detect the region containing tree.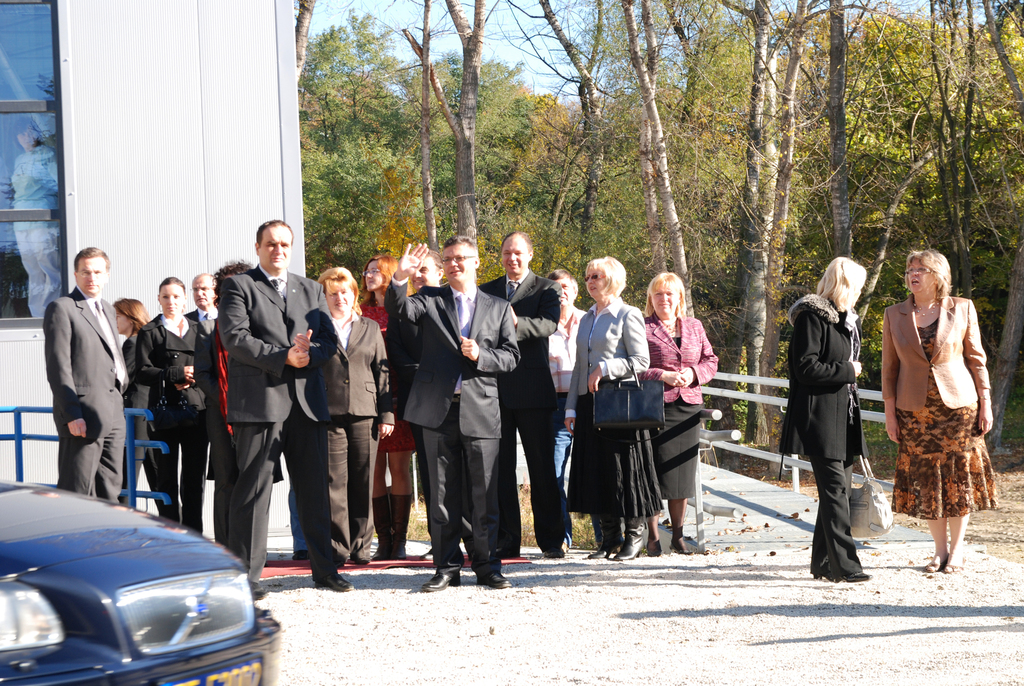
box=[390, 0, 489, 281].
